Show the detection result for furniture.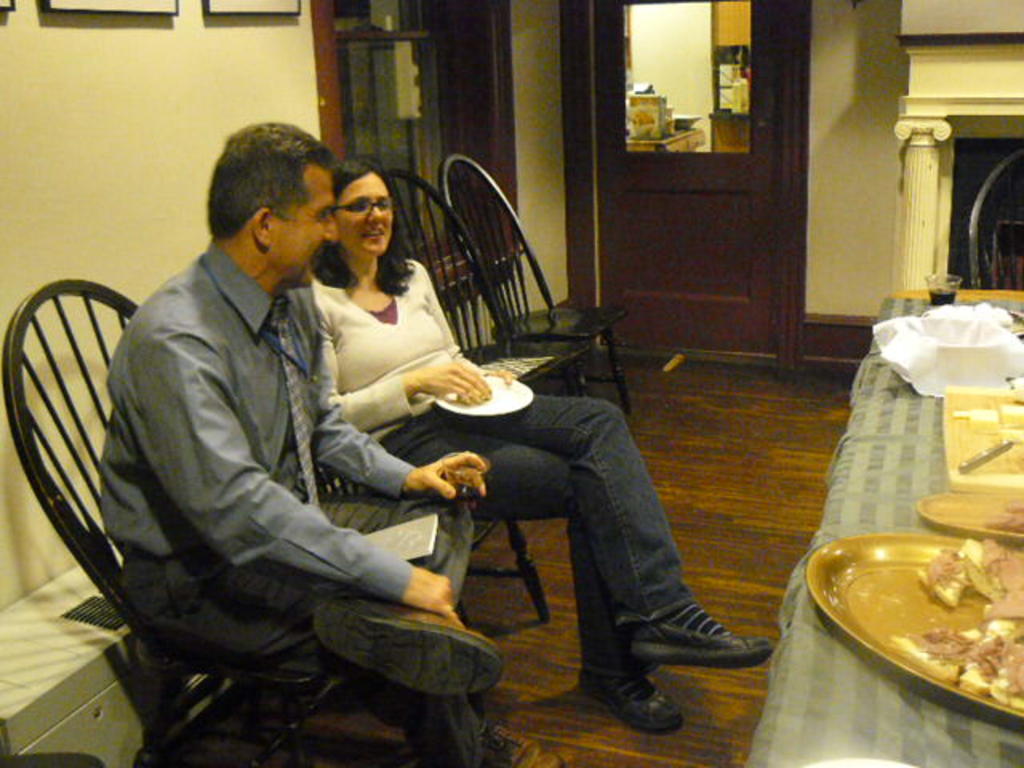
[0, 275, 347, 766].
